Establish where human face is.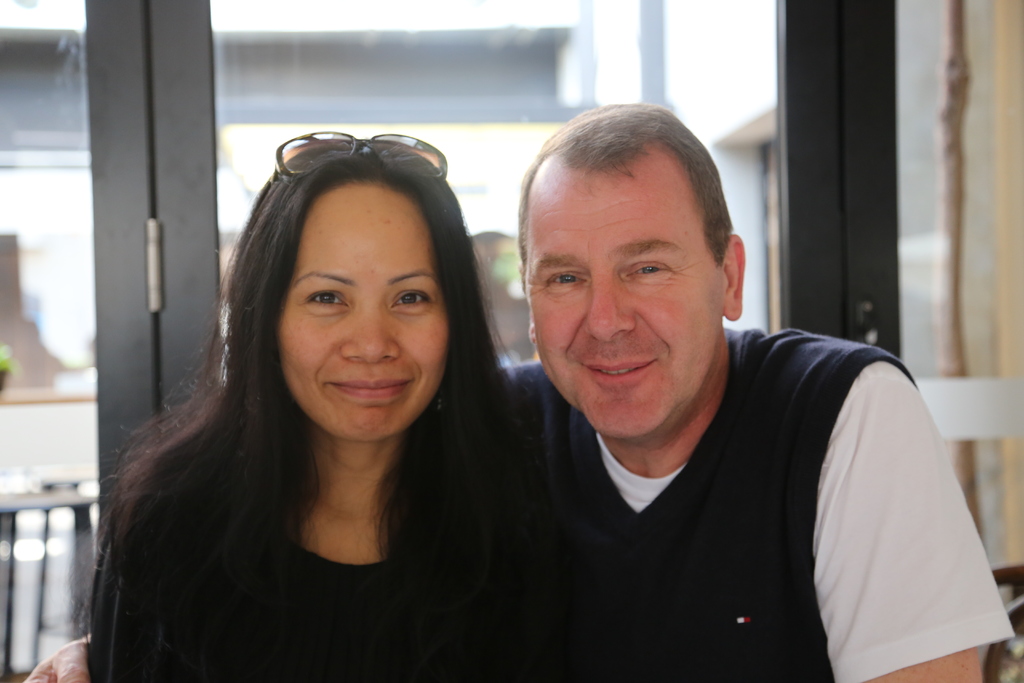
Established at bbox=[276, 184, 448, 447].
